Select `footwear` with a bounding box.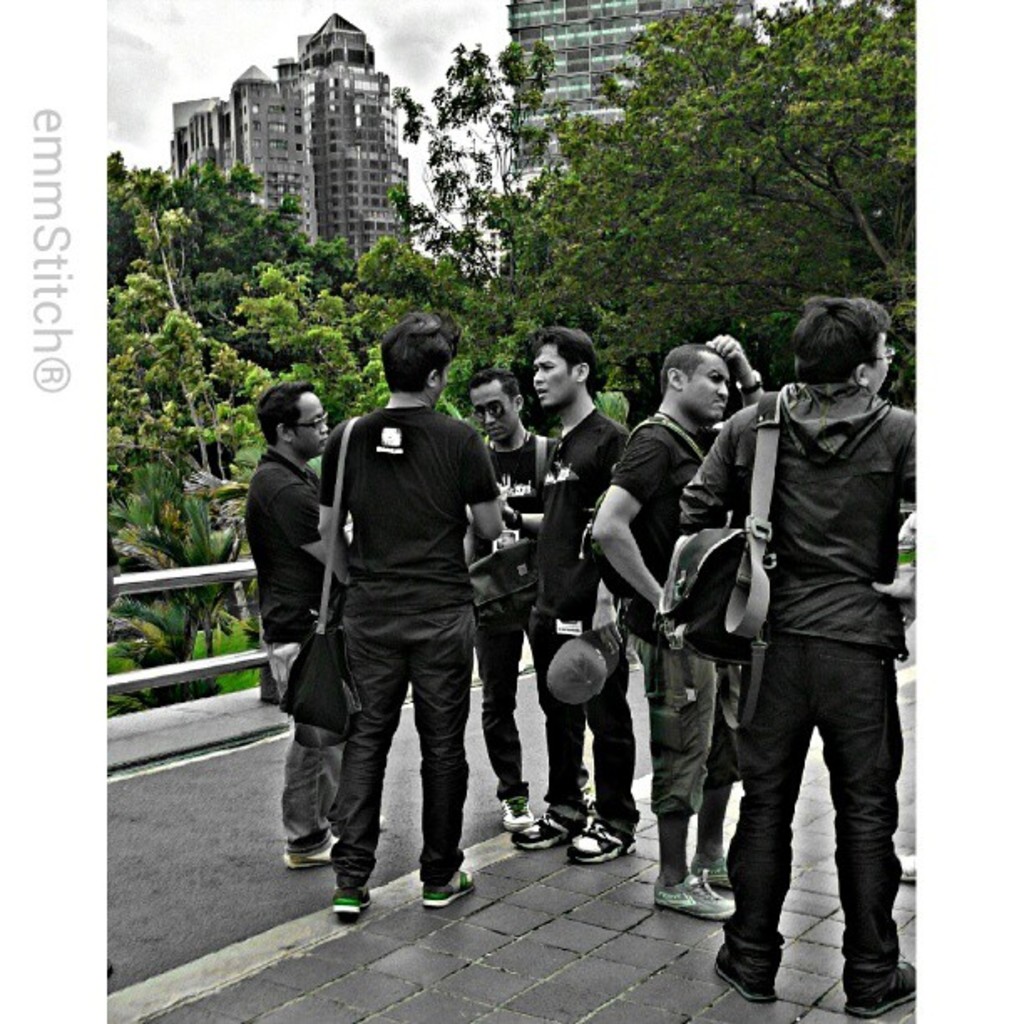
box(843, 959, 917, 1017).
